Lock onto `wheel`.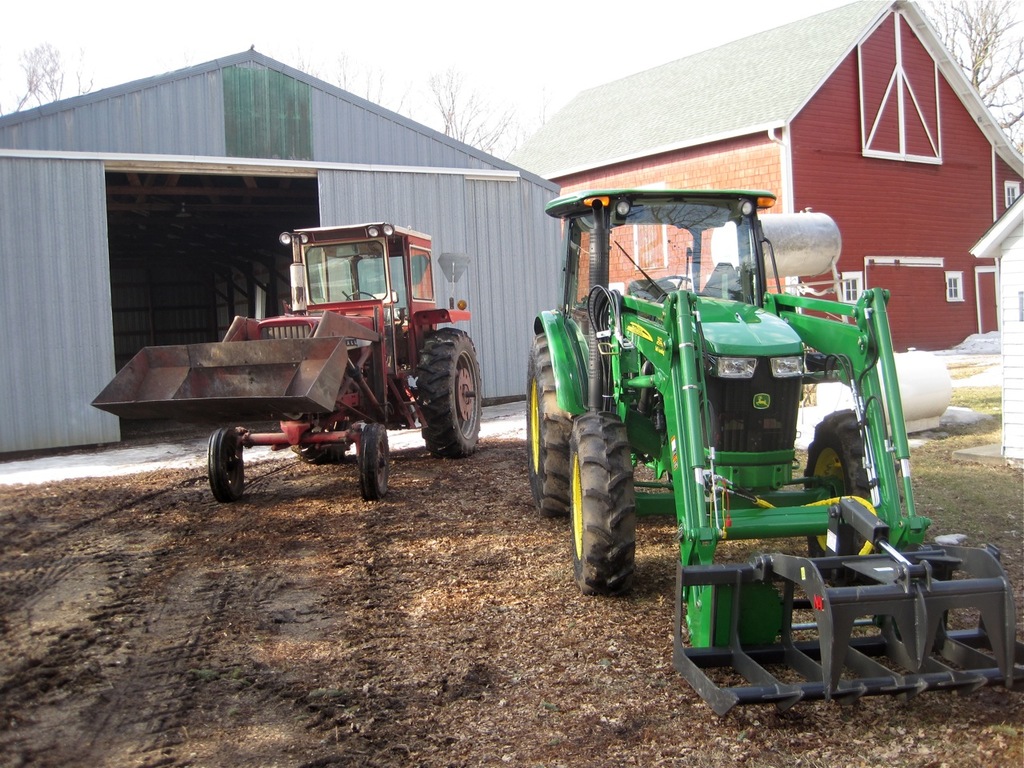
Locked: region(273, 408, 355, 464).
